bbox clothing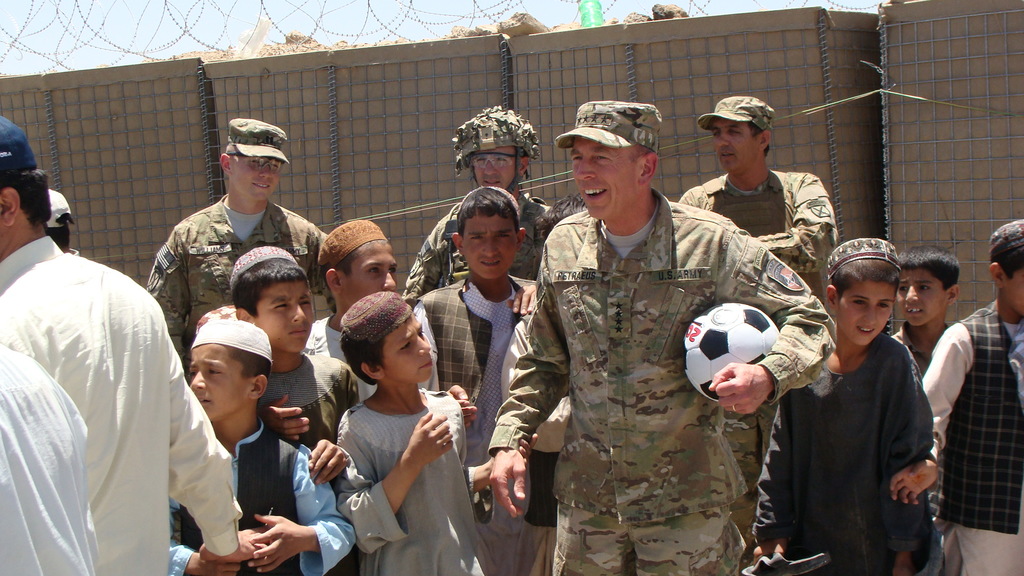
(left=888, top=323, right=958, bottom=575)
